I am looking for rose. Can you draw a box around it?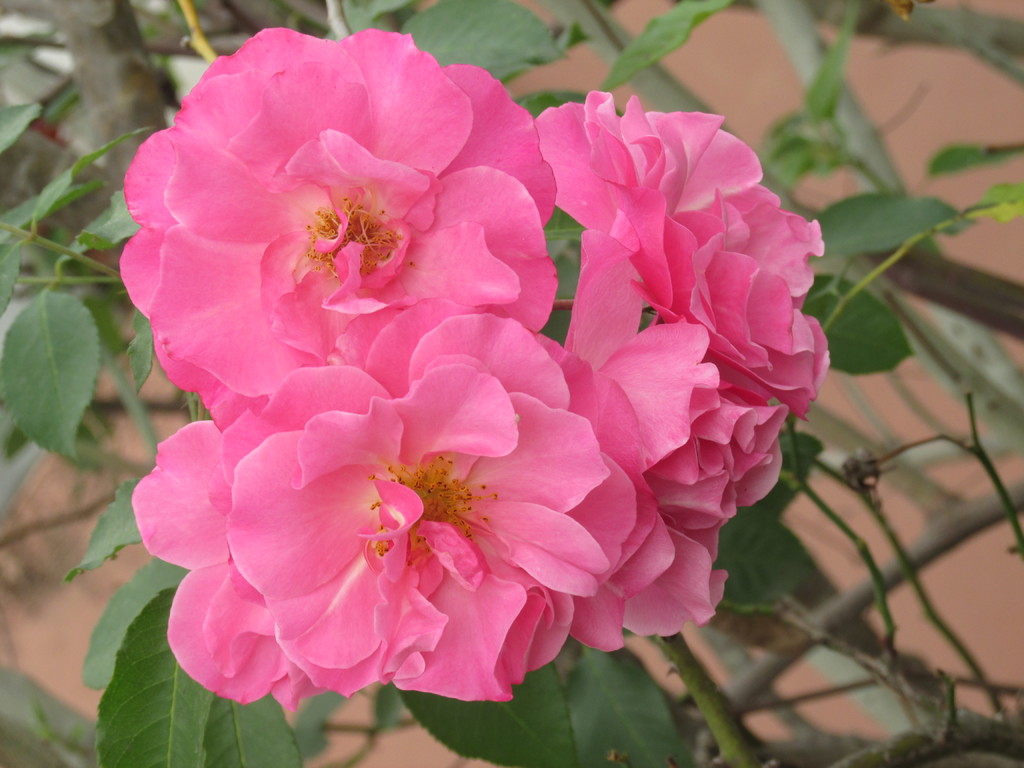
Sure, the bounding box is x1=122, y1=27, x2=557, y2=433.
